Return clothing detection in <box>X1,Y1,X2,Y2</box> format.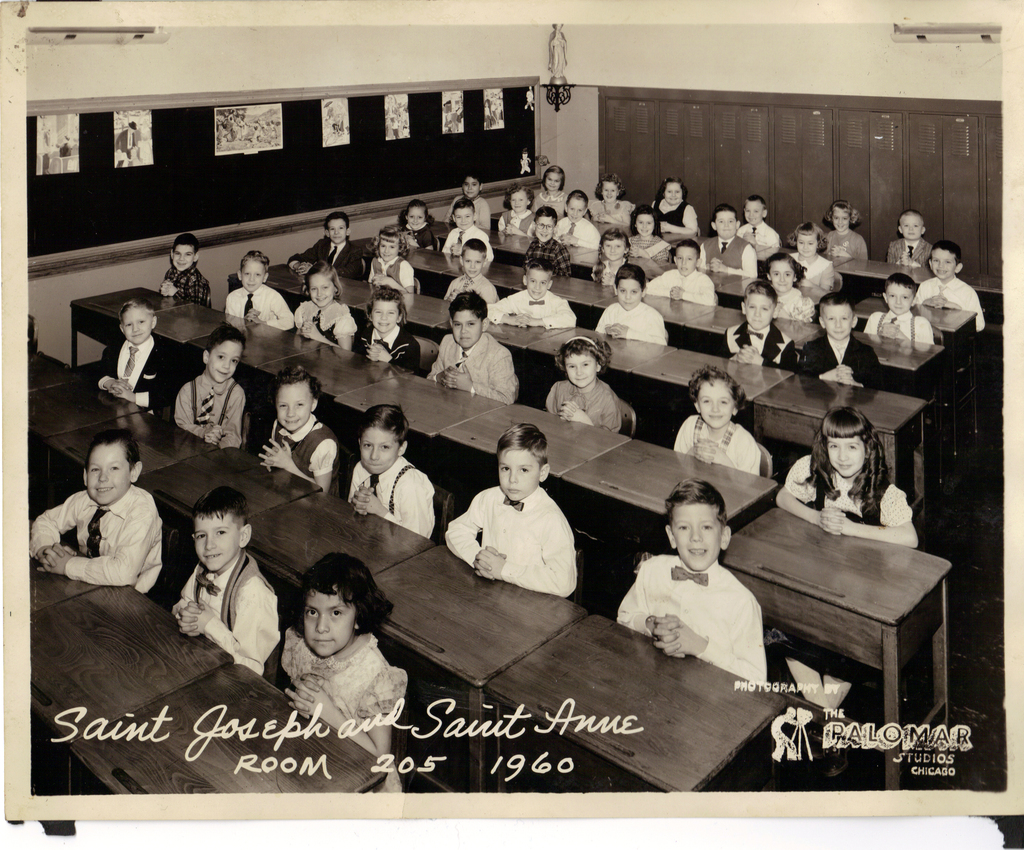
<box>644,265,716,304</box>.
